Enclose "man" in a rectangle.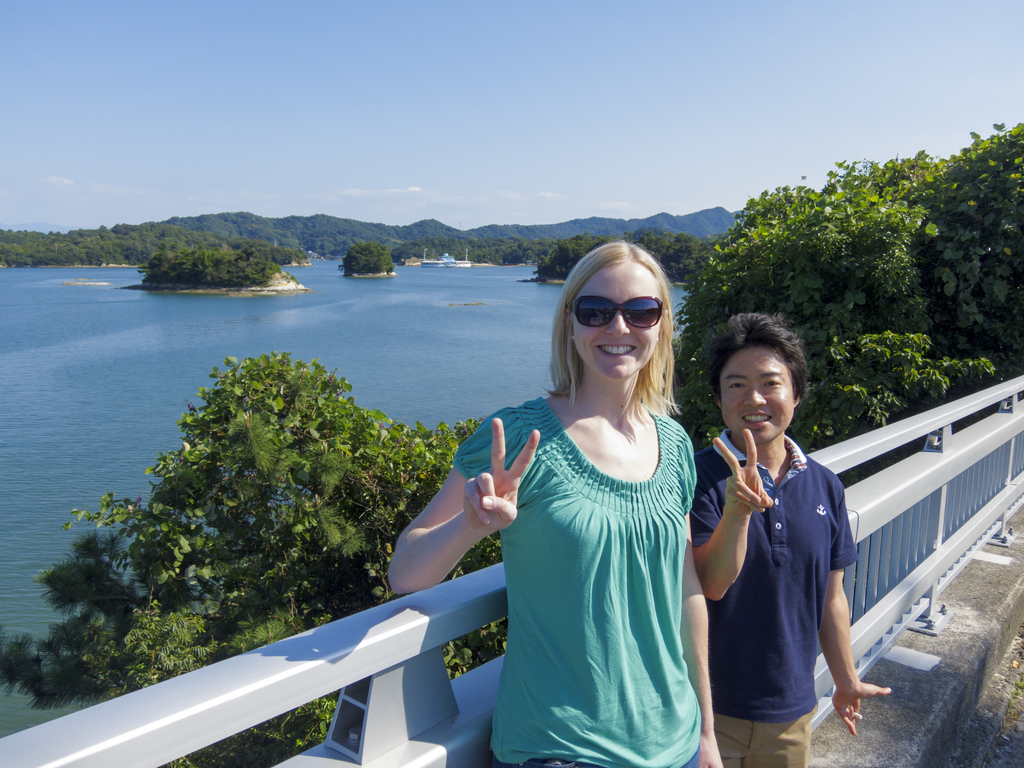
[left=696, top=305, right=923, bottom=767].
